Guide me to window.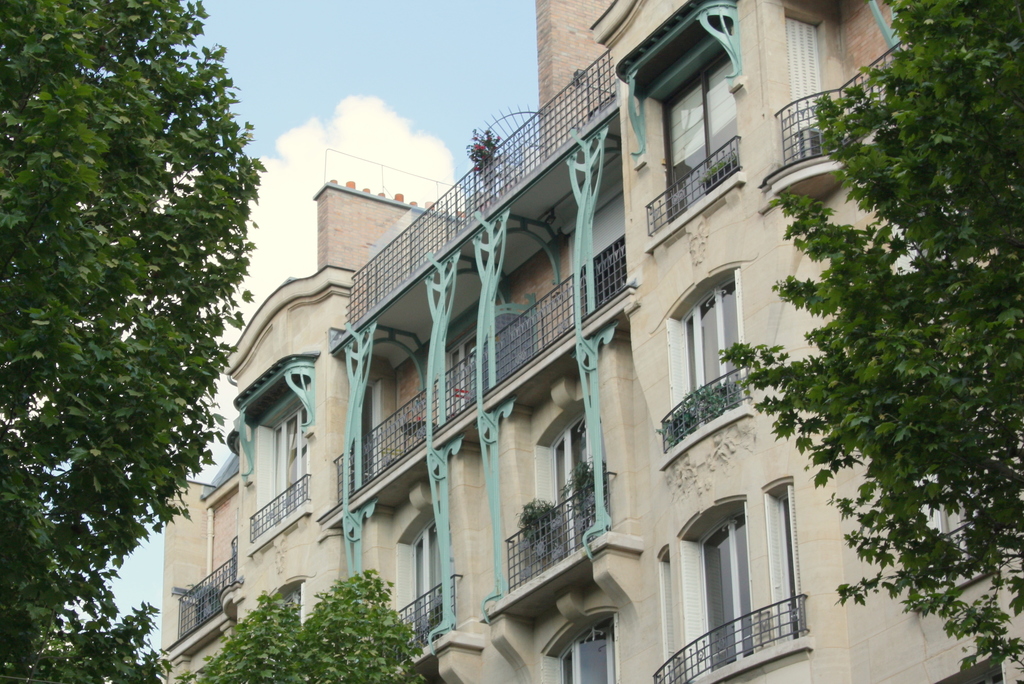
Guidance: box(551, 417, 590, 566).
